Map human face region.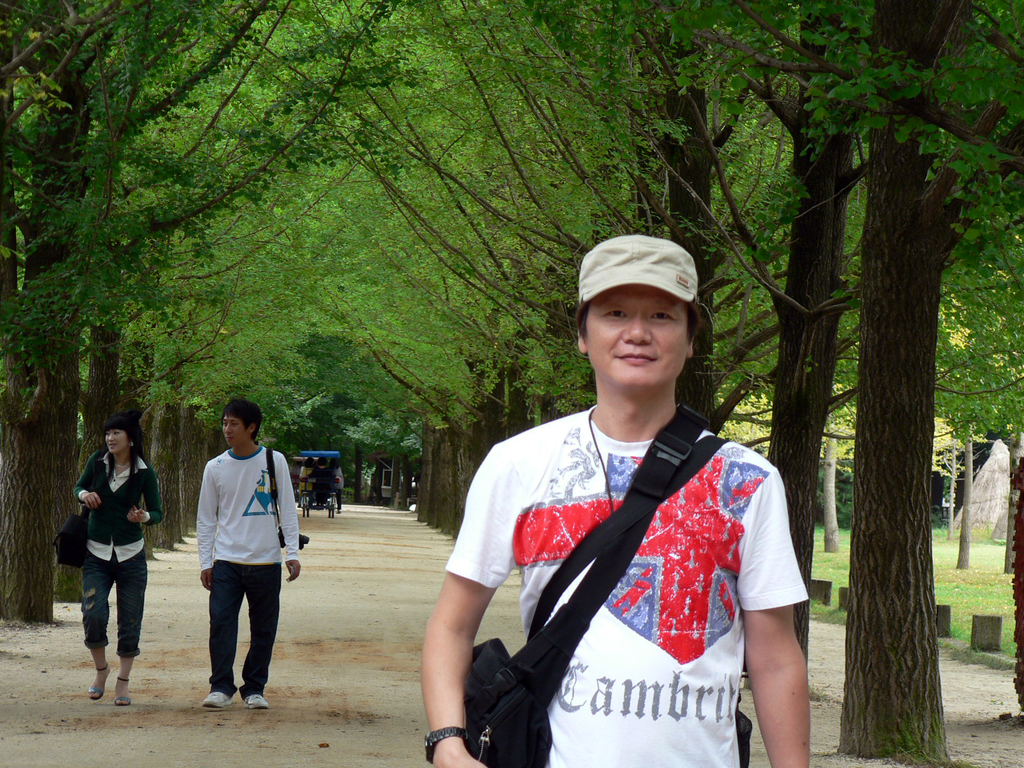
Mapped to [left=105, top=428, right=127, bottom=451].
